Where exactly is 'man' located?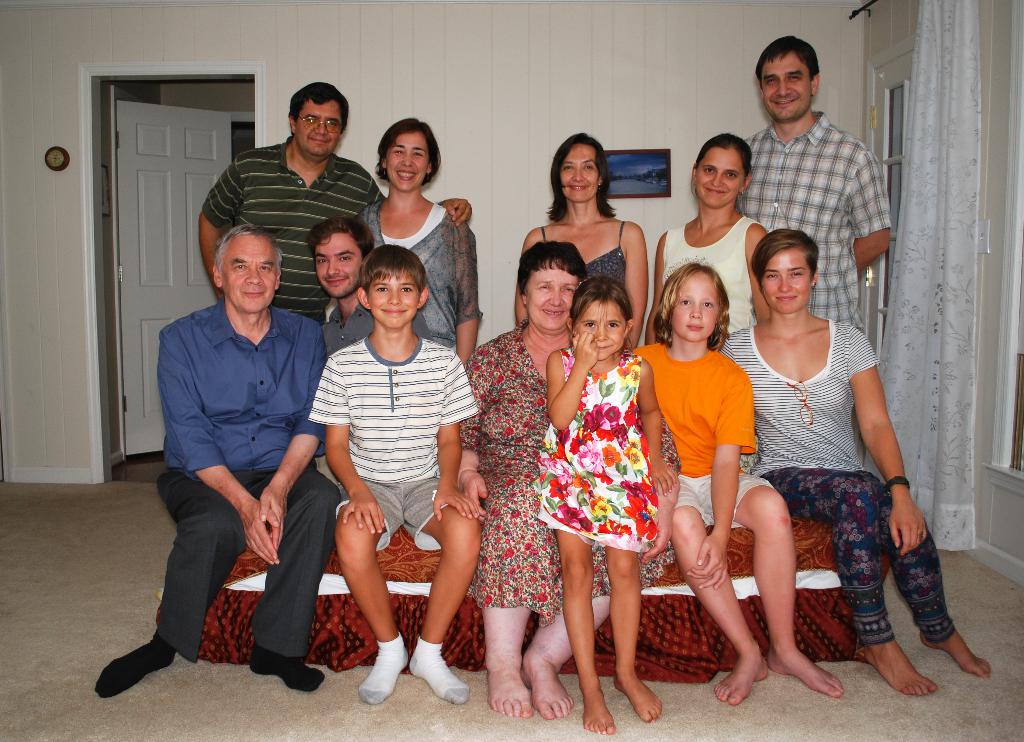
Its bounding box is (196,76,467,321).
